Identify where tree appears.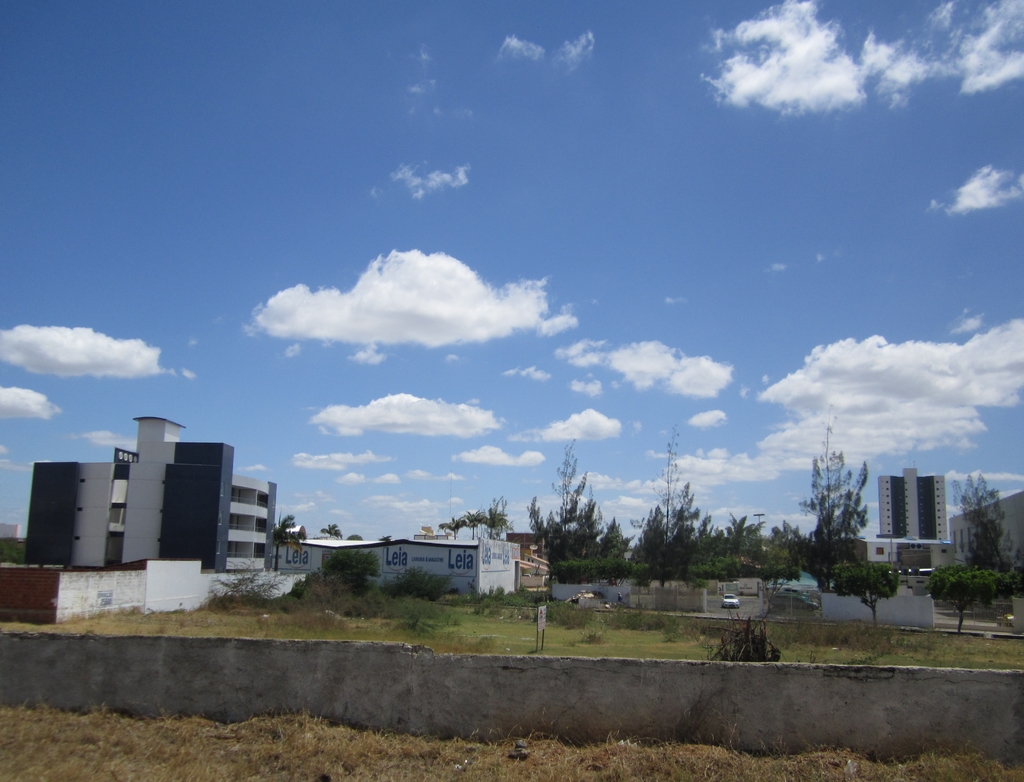
Appears at bbox(945, 466, 1014, 567).
